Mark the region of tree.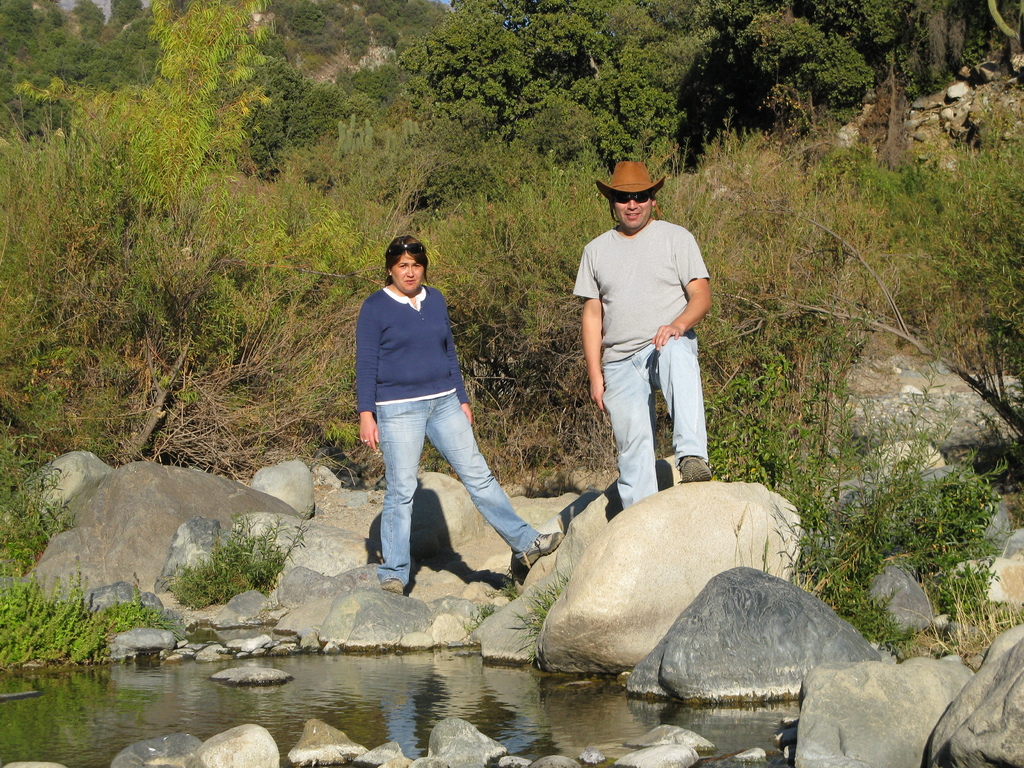
Region: box(5, 1, 292, 381).
